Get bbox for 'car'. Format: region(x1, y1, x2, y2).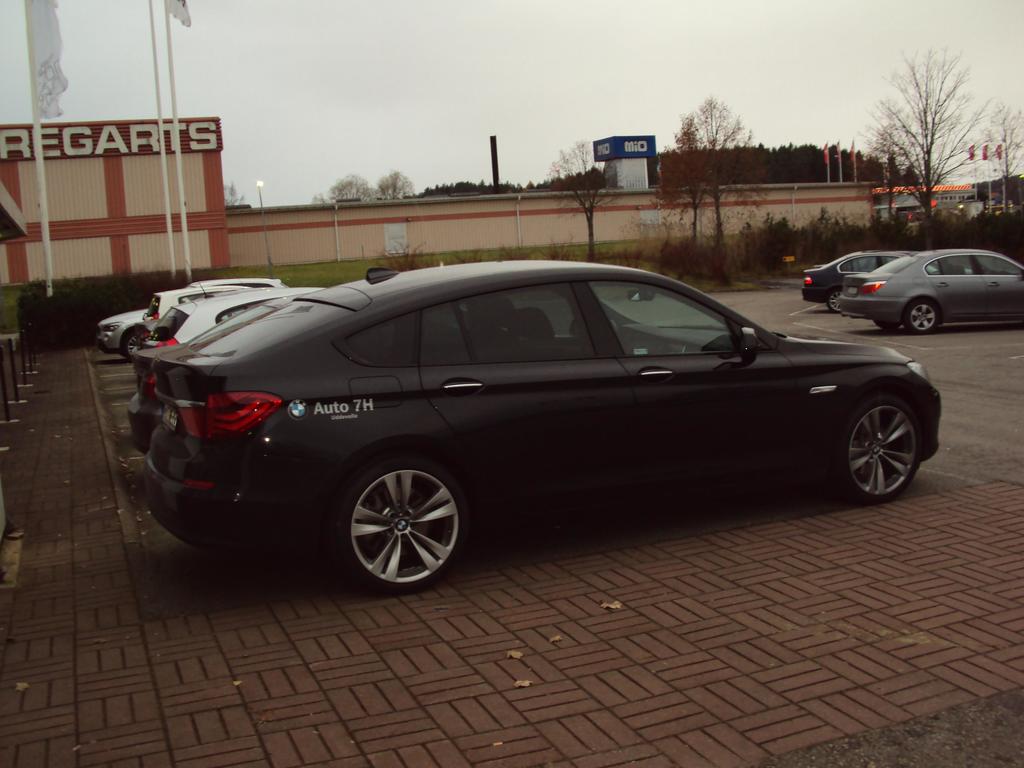
region(144, 281, 323, 347).
